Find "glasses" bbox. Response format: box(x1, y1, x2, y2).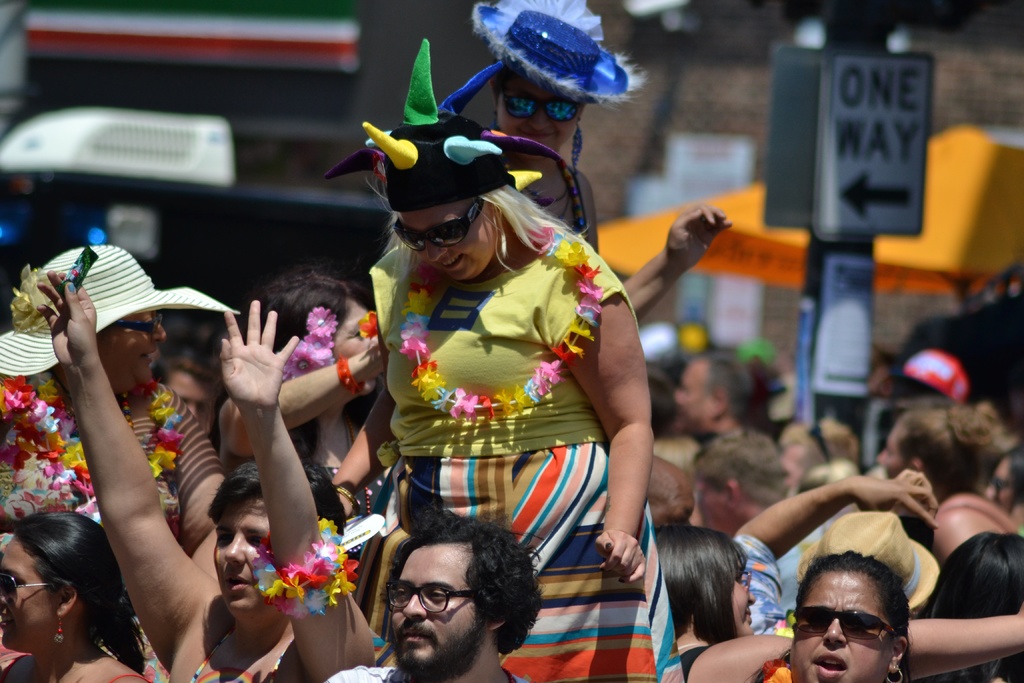
box(795, 605, 897, 641).
